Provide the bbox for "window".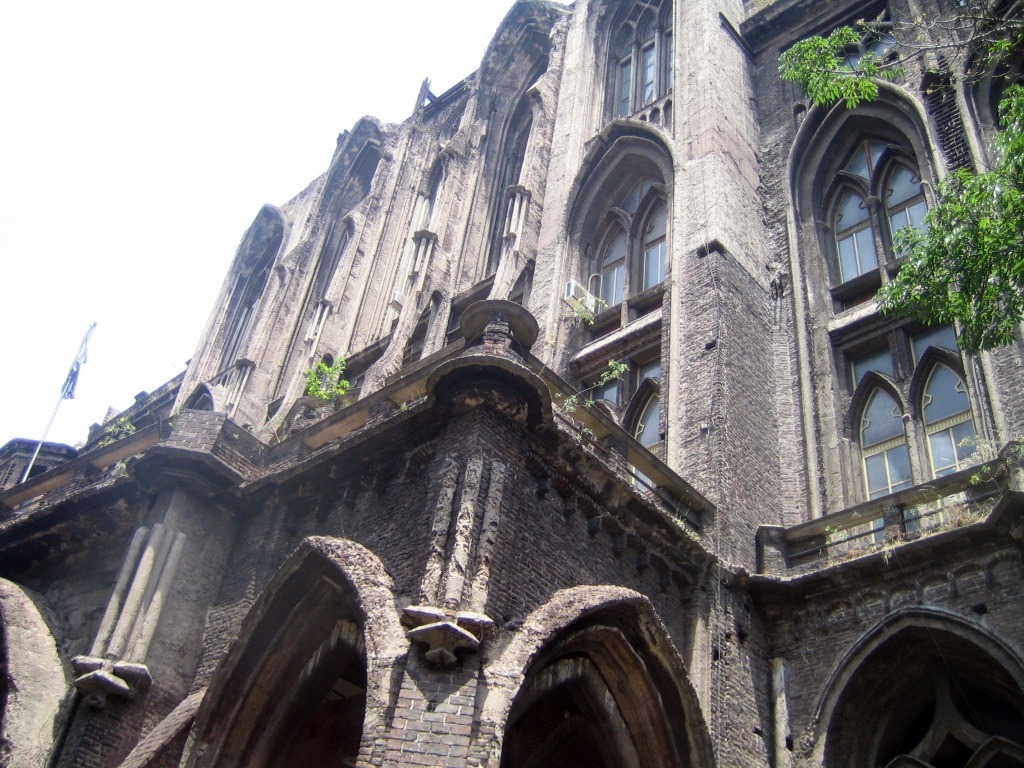
left=602, top=1, right=673, bottom=111.
